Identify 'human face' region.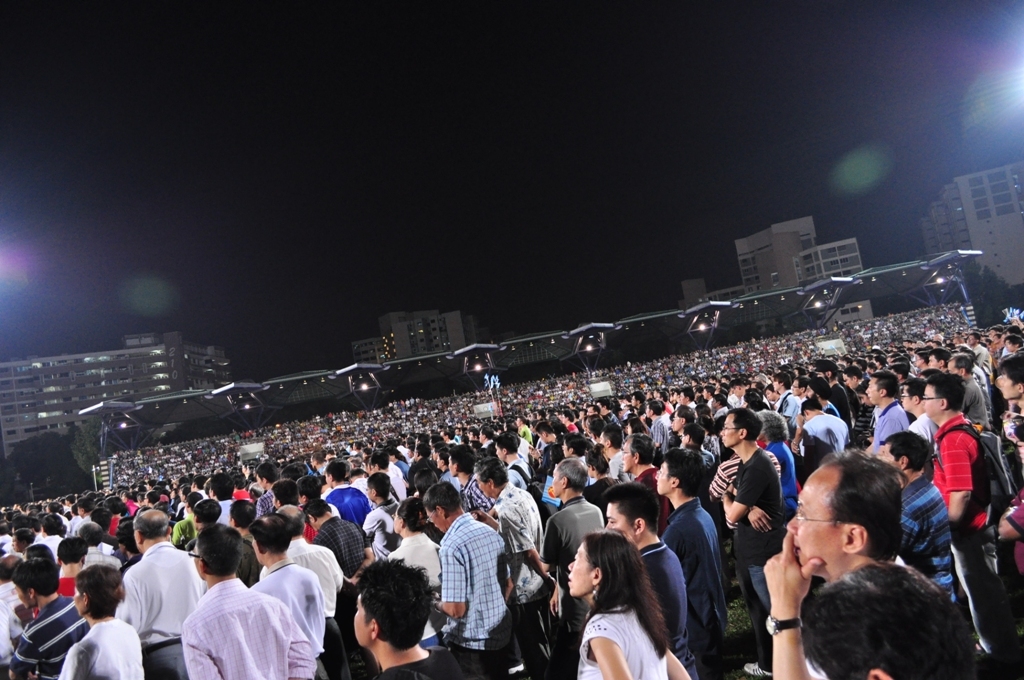
Region: 427:509:445:530.
